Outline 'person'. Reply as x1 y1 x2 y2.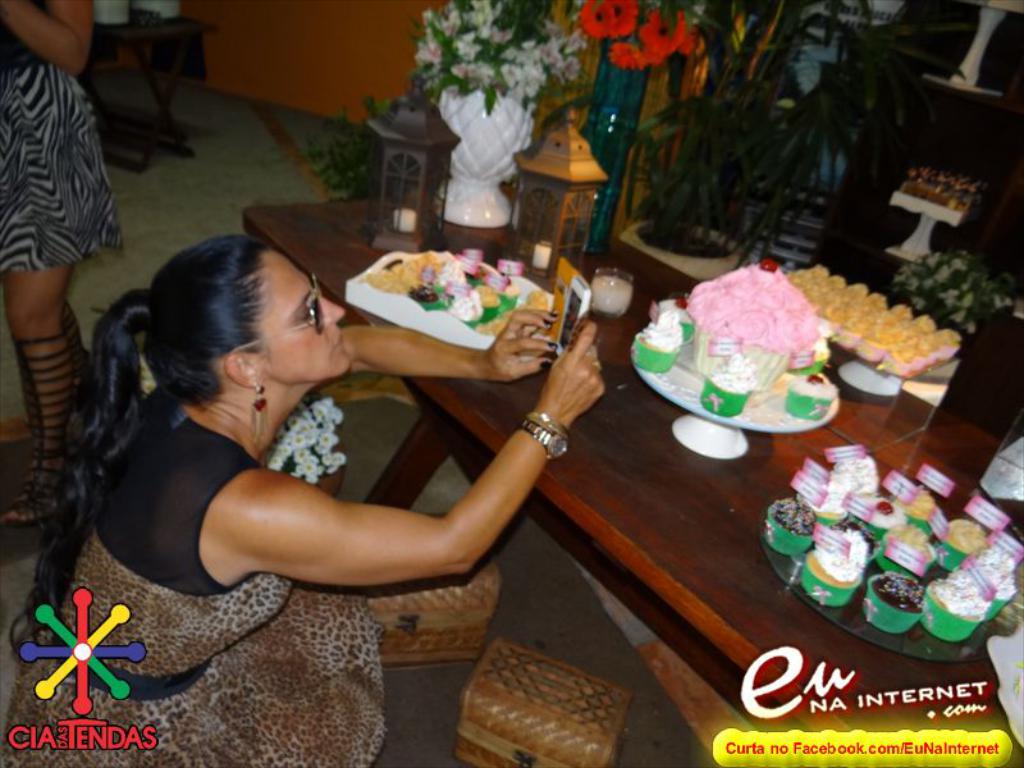
0 0 102 553.
